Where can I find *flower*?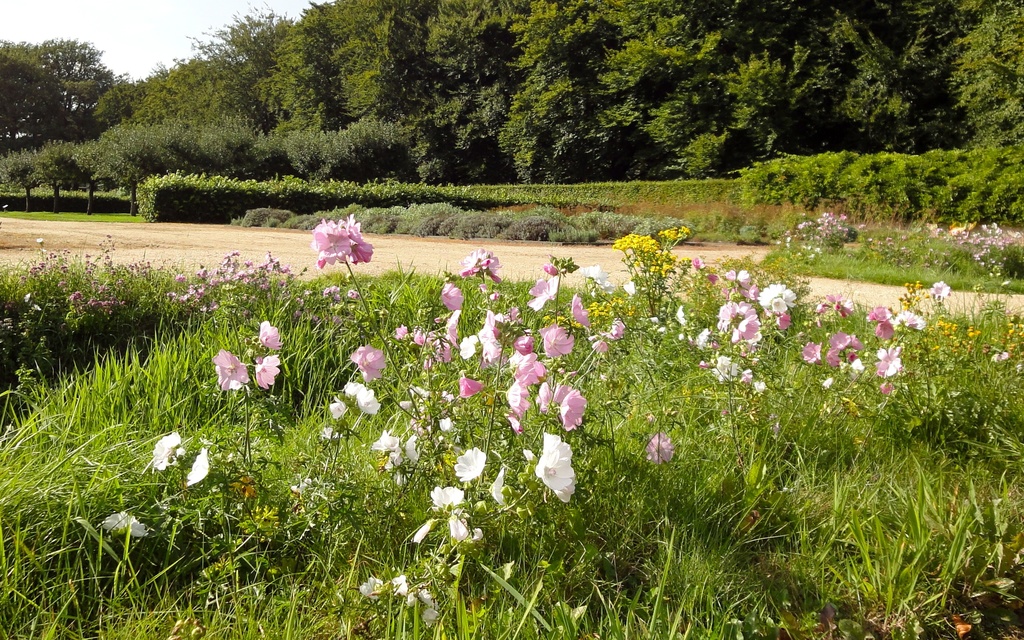
You can find it at BBox(360, 575, 385, 596).
